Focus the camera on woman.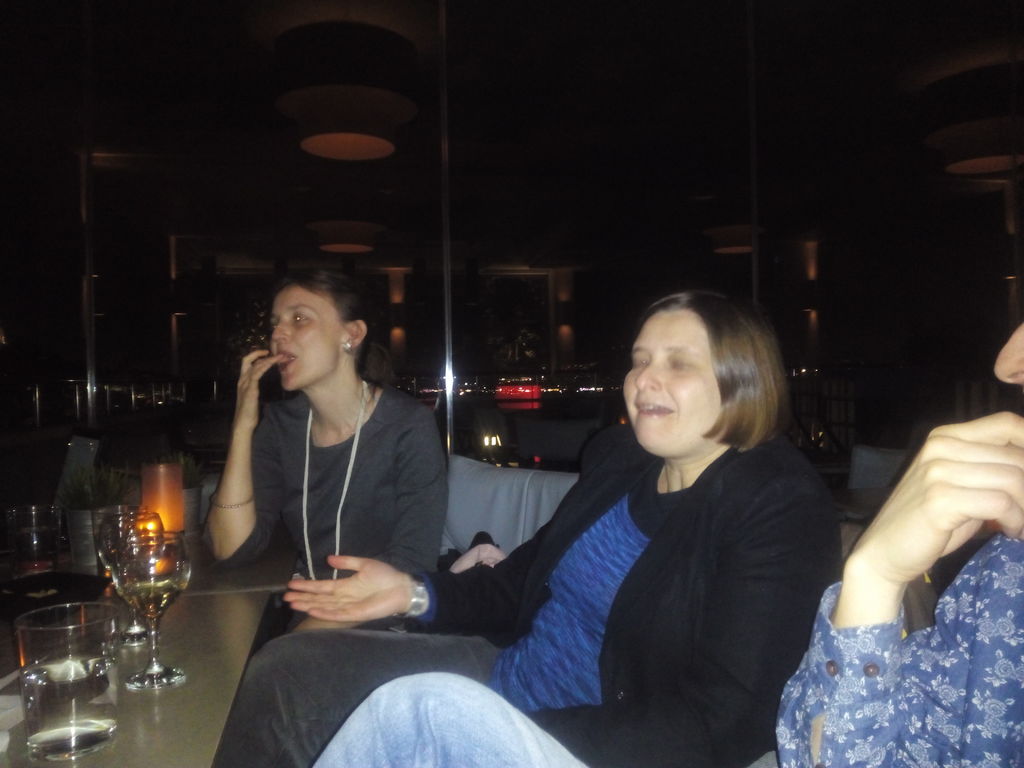
Focus region: 499, 266, 838, 765.
